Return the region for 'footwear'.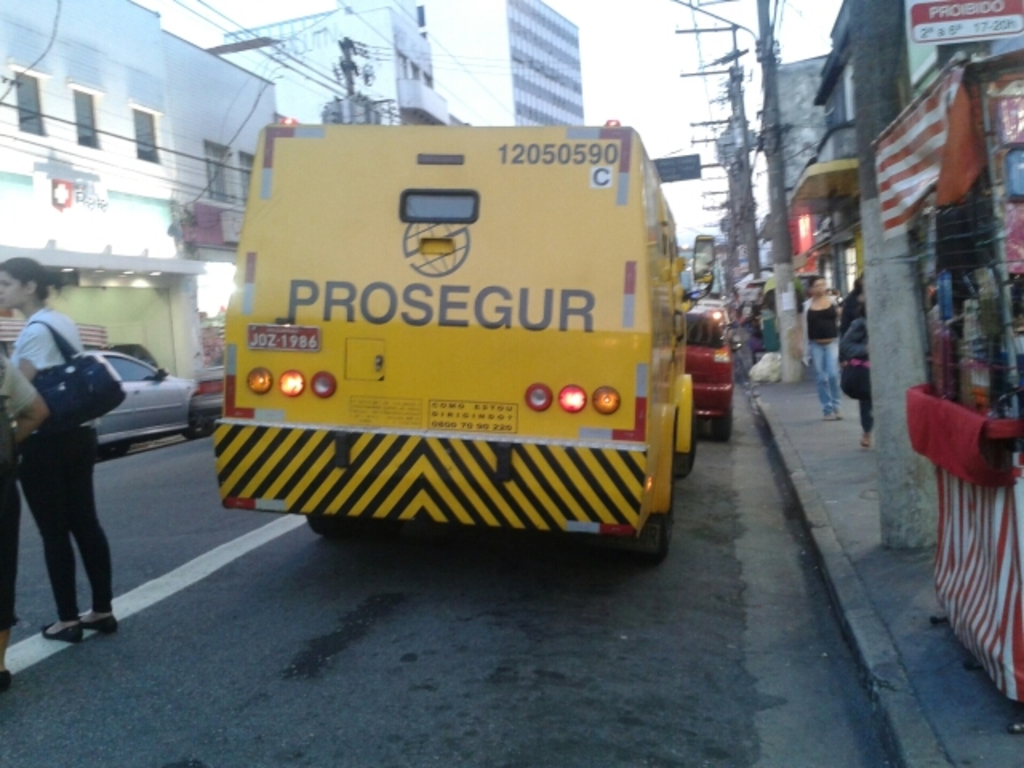
Rect(85, 611, 126, 638).
